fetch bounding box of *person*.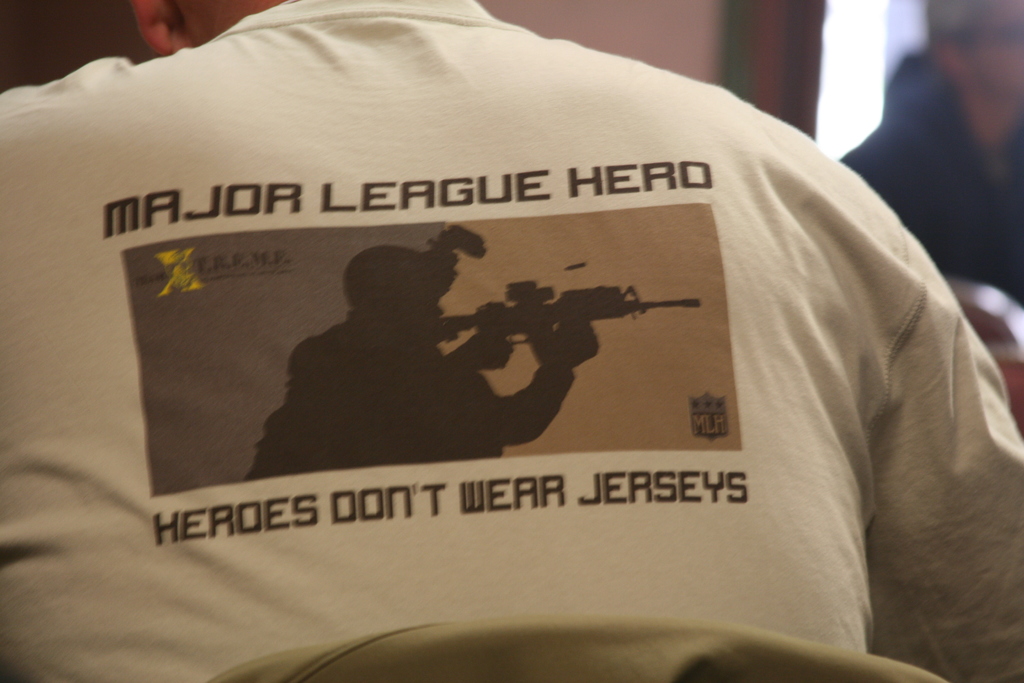
Bbox: [left=833, top=0, right=1023, bottom=359].
